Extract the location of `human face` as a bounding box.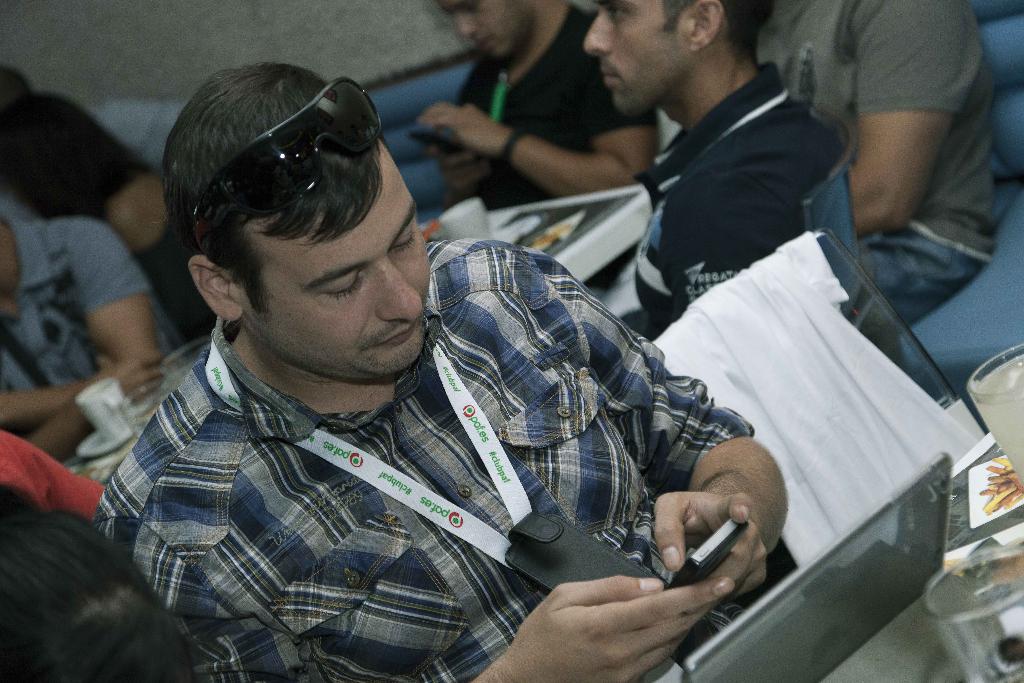
439, 0, 532, 64.
